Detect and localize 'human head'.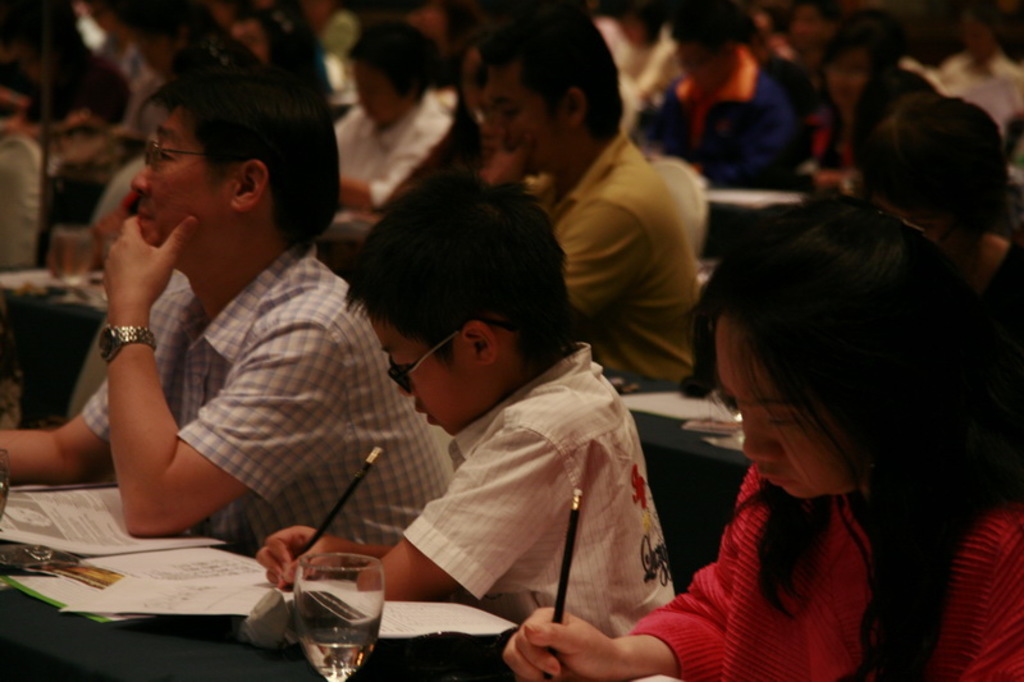
Localized at select_region(454, 27, 494, 132).
